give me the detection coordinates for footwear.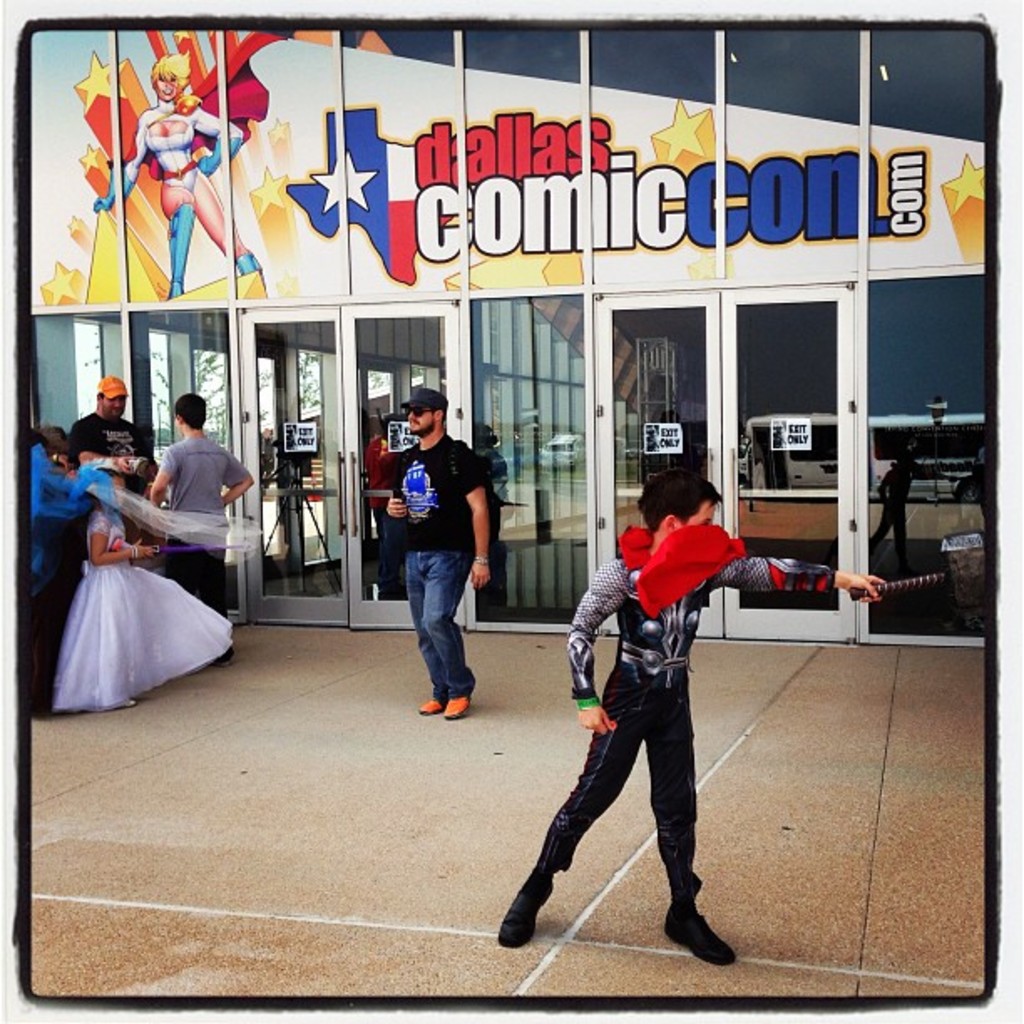
region(100, 684, 144, 714).
